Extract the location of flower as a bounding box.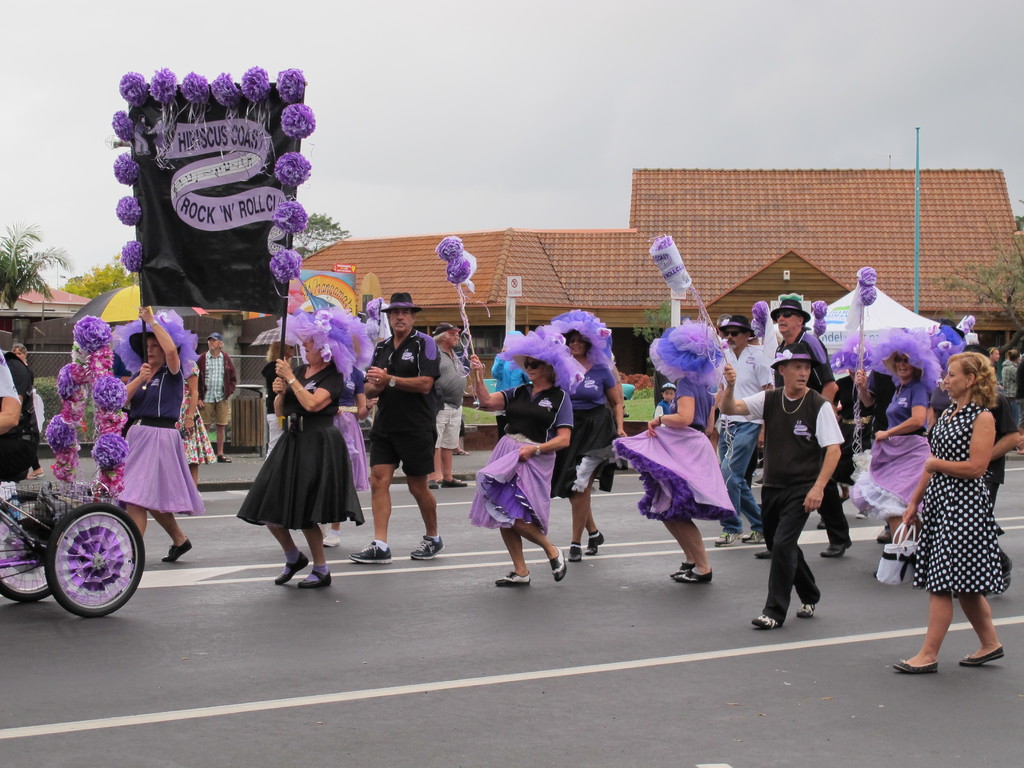
left=442, top=254, right=492, bottom=286.
